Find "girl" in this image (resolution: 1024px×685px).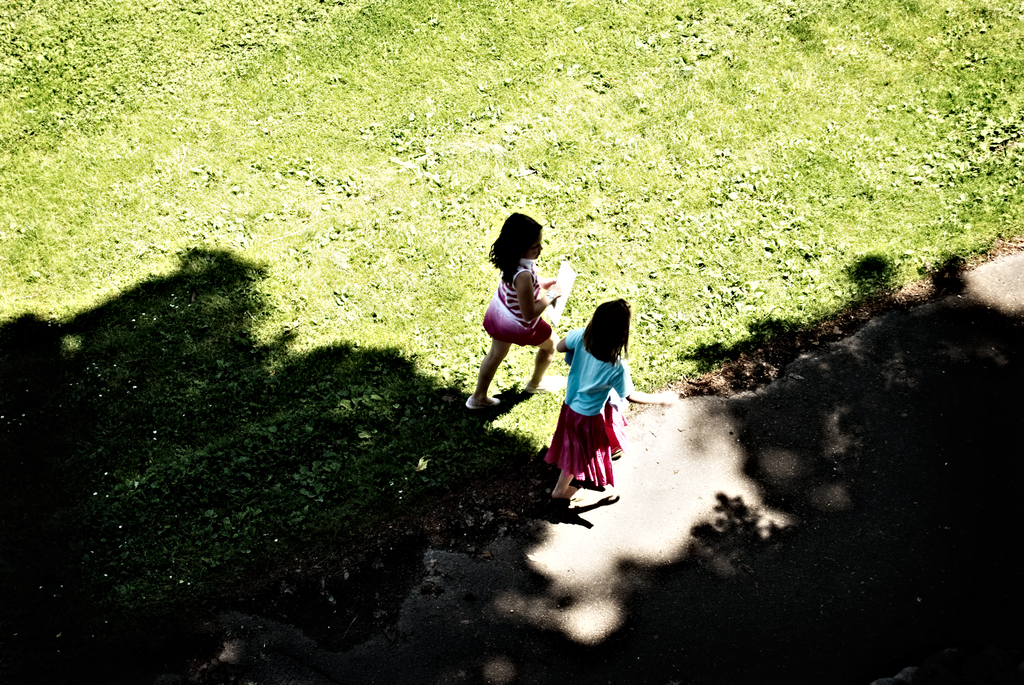
x1=465, y1=212, x2=558, y2=404.
